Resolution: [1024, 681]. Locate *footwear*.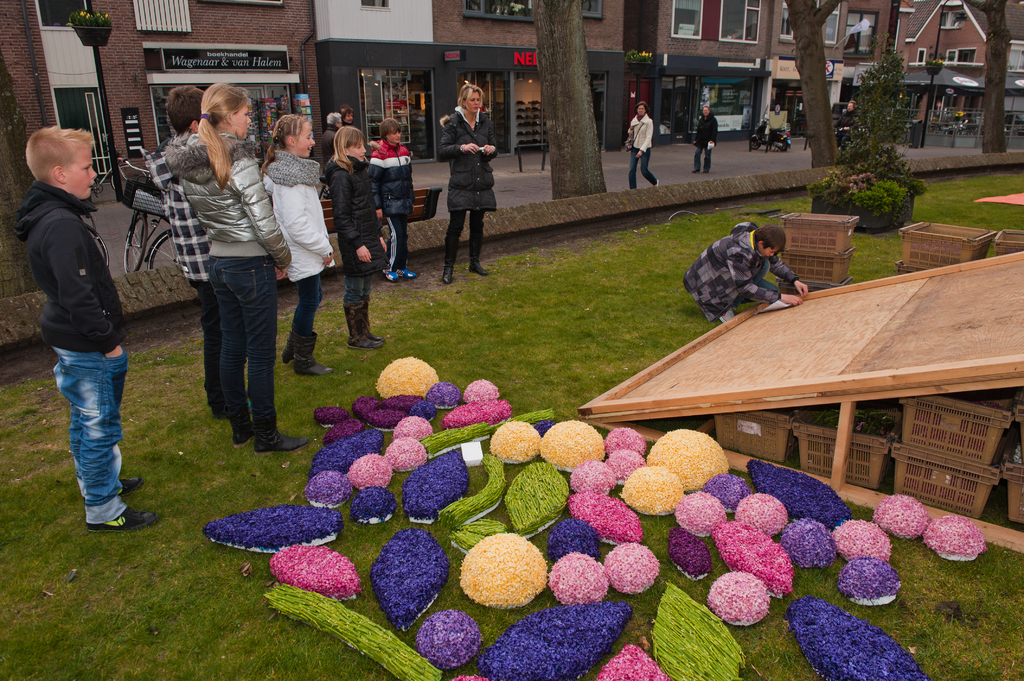
locate(85, 502, 165, 537).
